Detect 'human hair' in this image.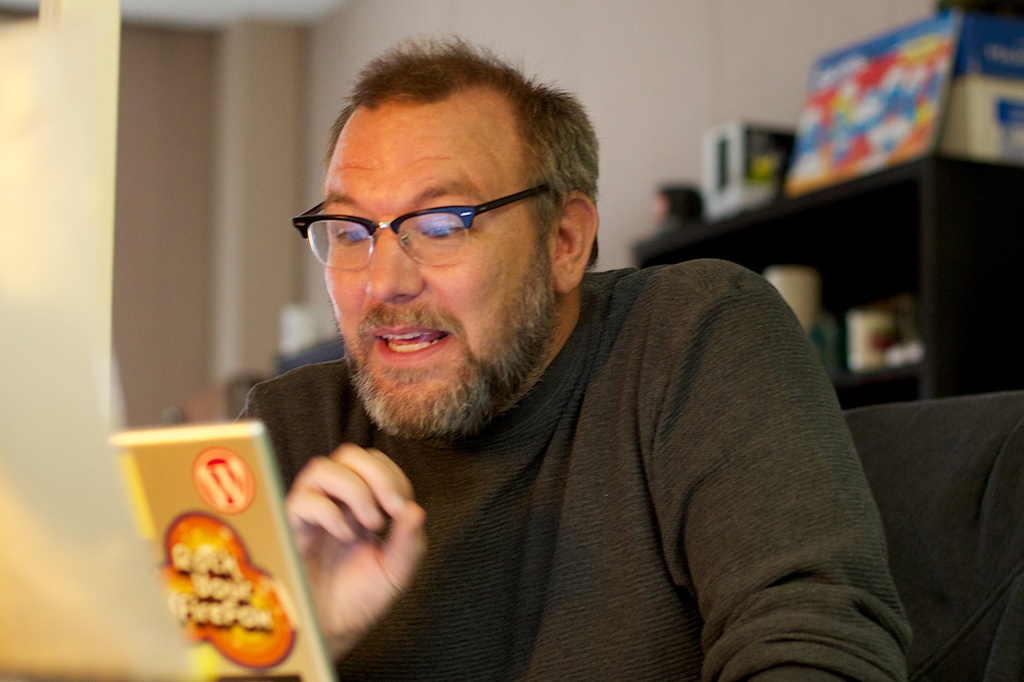
Detection: BBox(311, 53, 581, 231).
